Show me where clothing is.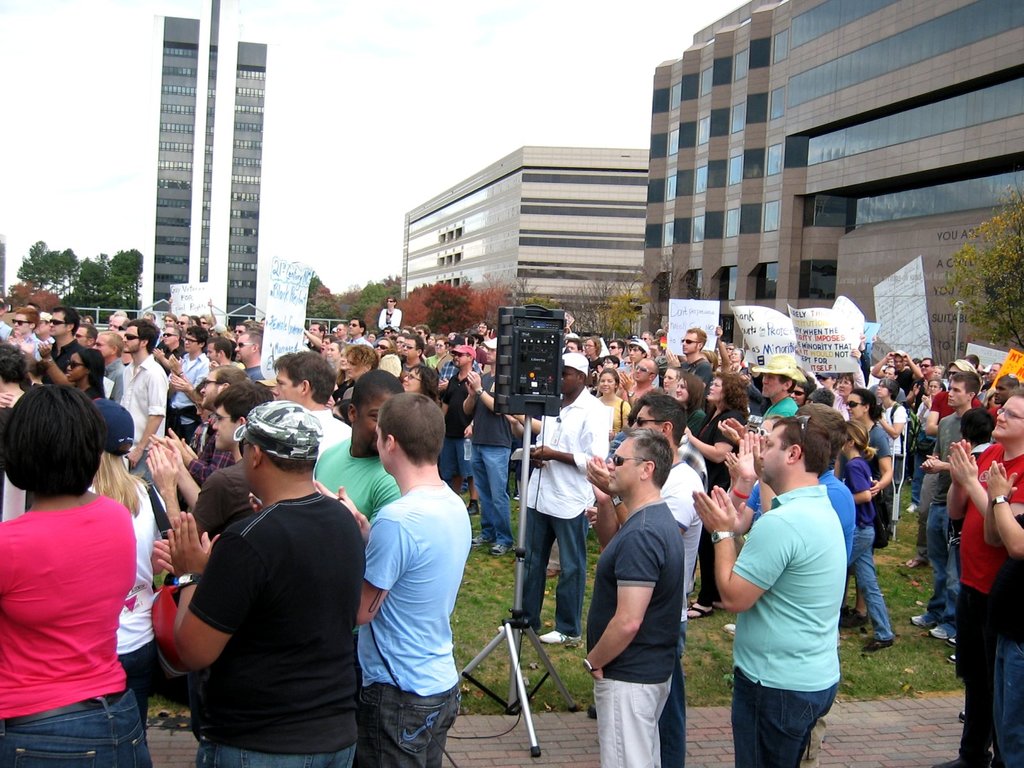
clothing is at crop(983, 520, 1023, 767).
